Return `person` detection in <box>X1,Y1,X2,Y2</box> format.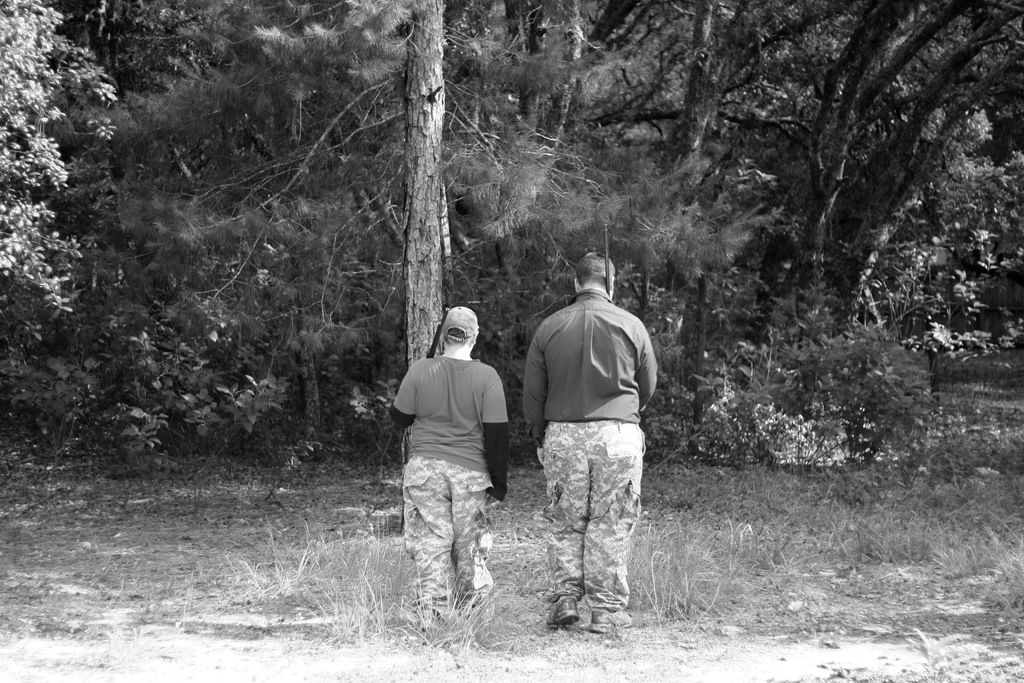
<box>529,247,669,635</box>.
